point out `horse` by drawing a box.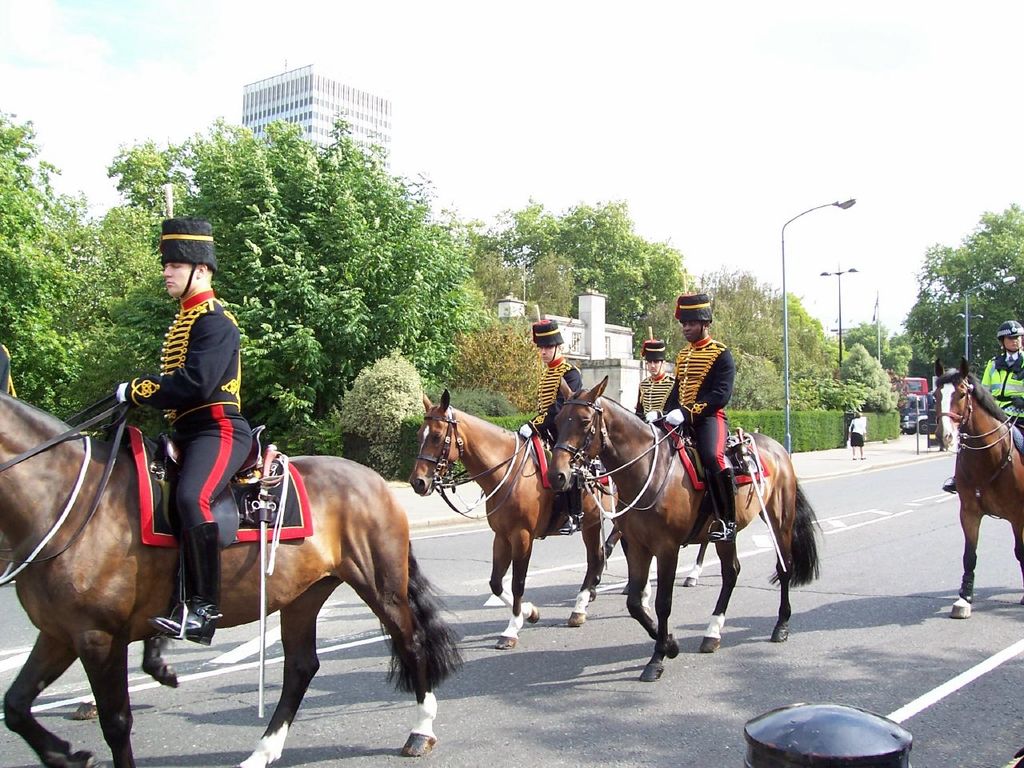
select_region(409, 390, 619, 650).
